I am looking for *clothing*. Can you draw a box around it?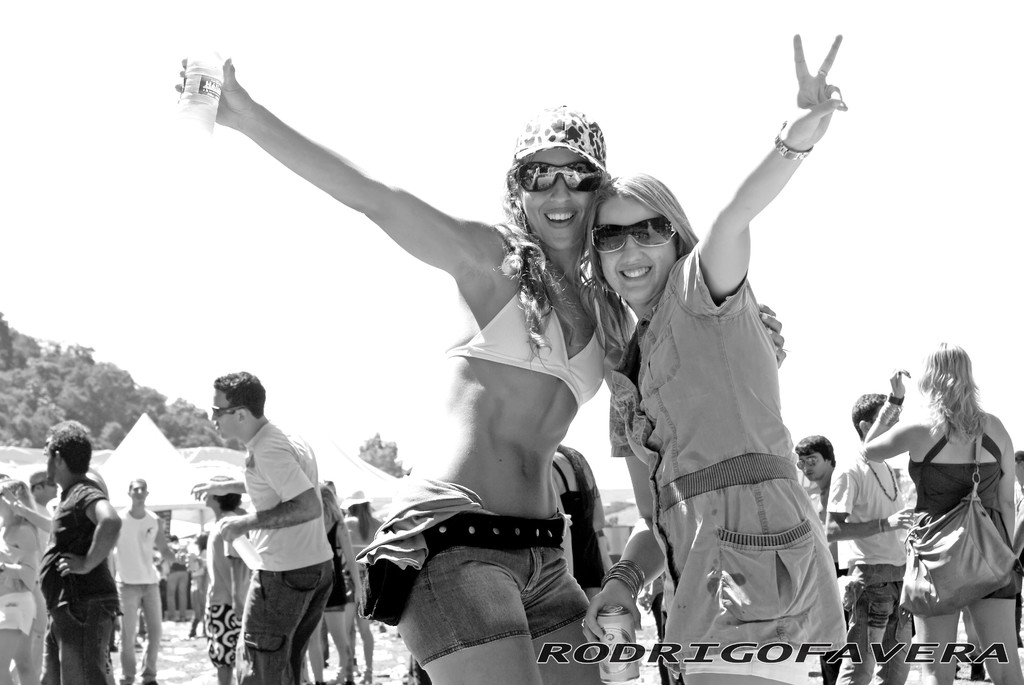
Sure, the bounding box is box=[828, 446, 919, 684].
